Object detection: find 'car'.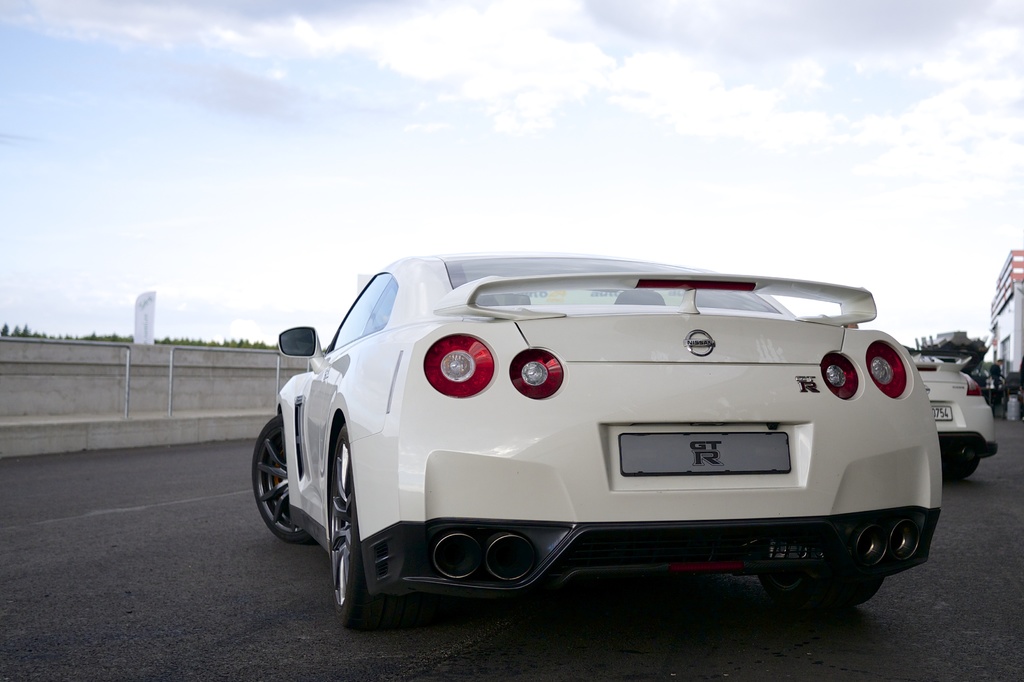
{"x1": 911, "y1": 345, "x2": 1007, "y2": 460}.
